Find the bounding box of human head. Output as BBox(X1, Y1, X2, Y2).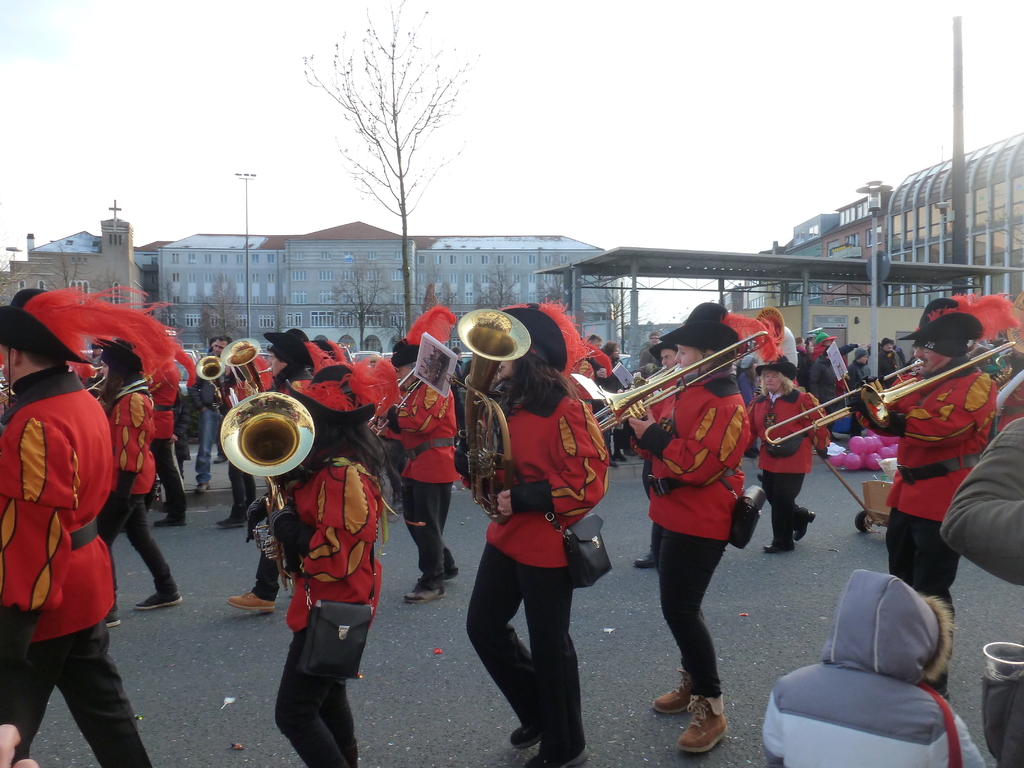
BBox(793, 337, 804, 348).
